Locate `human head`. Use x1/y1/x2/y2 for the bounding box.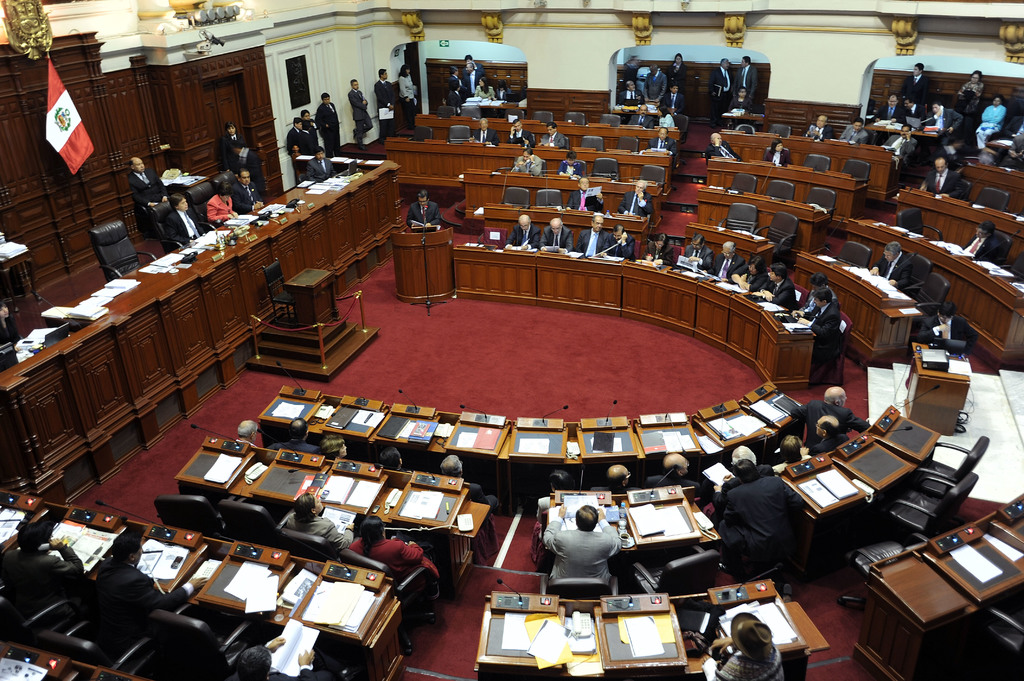
293/114/308/131.
